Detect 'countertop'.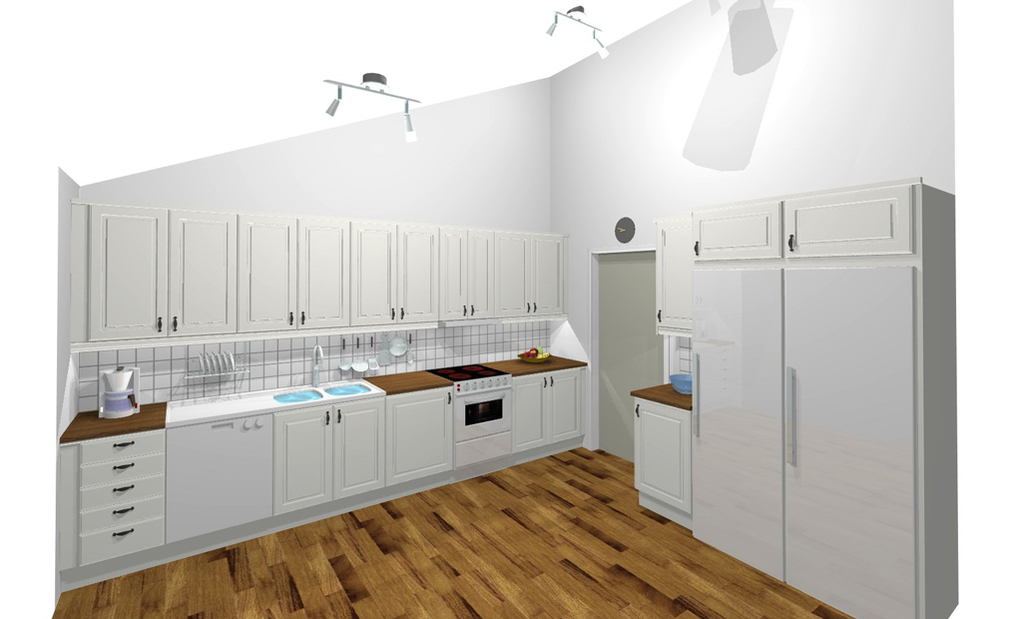
Detected at <bbox>55, 349, 595, 441</bbox>.
